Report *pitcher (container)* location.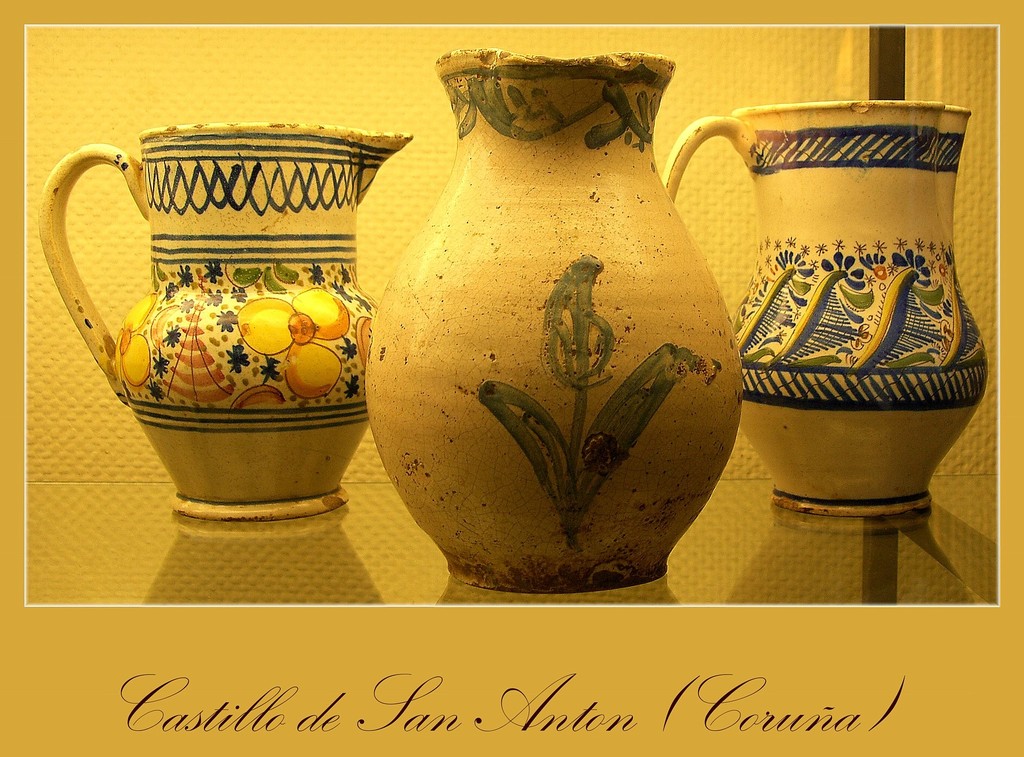
Report: select_region(40, 128, 410, 519).
